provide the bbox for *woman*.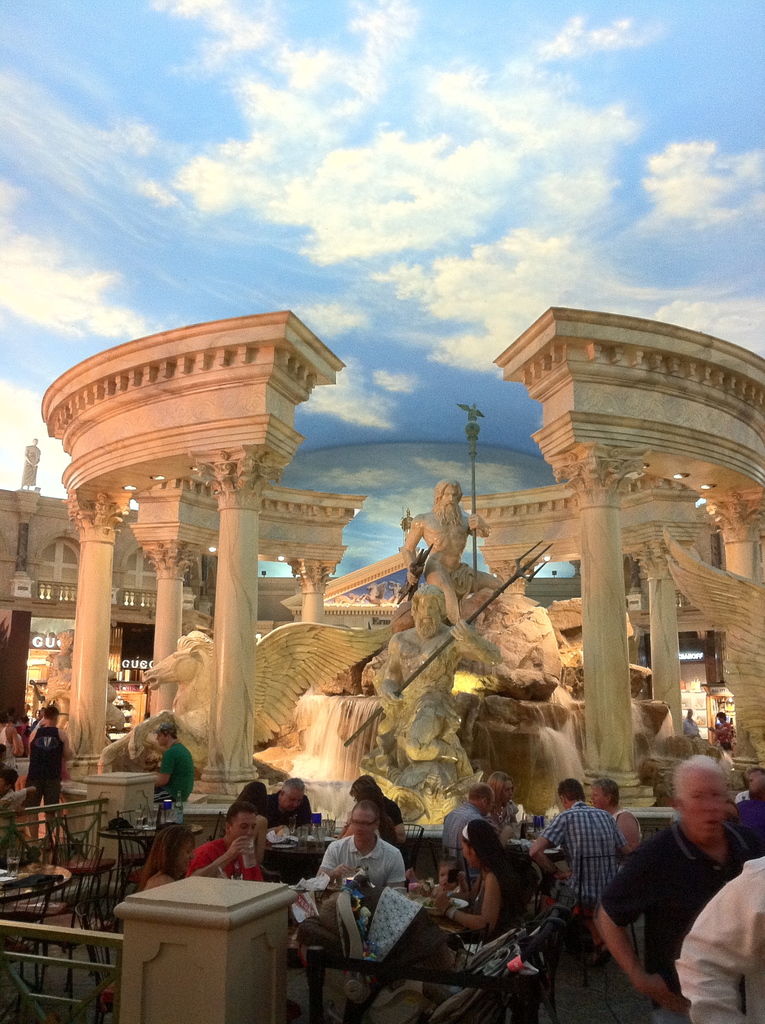
bbox(592, 780, 644, 848).
